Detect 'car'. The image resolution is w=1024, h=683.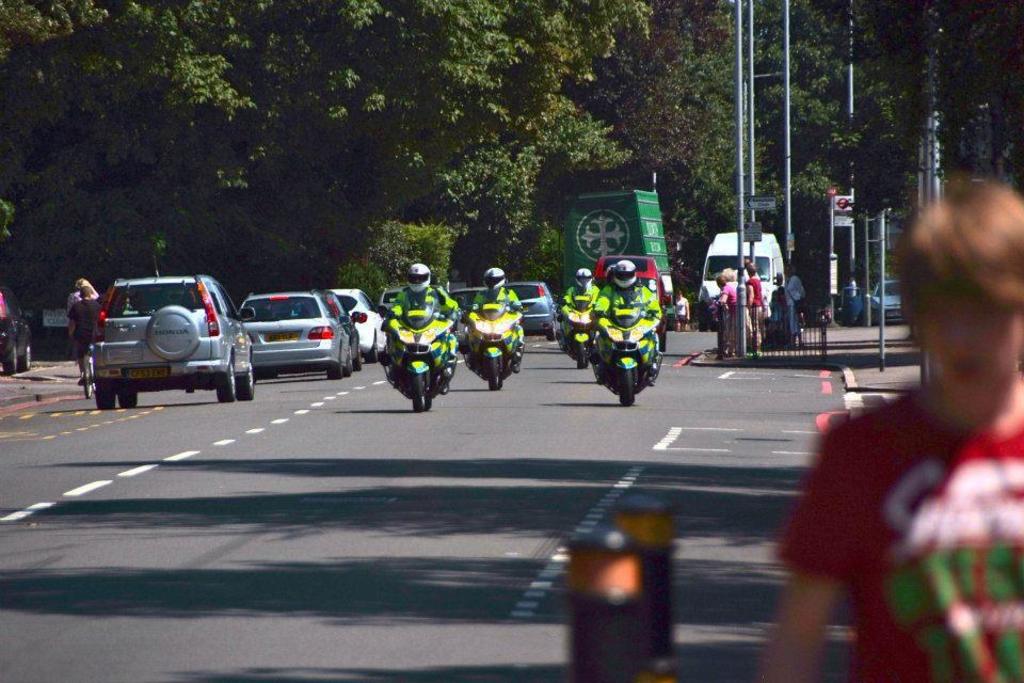
left=80, top=269, right=239, bottom=406.
